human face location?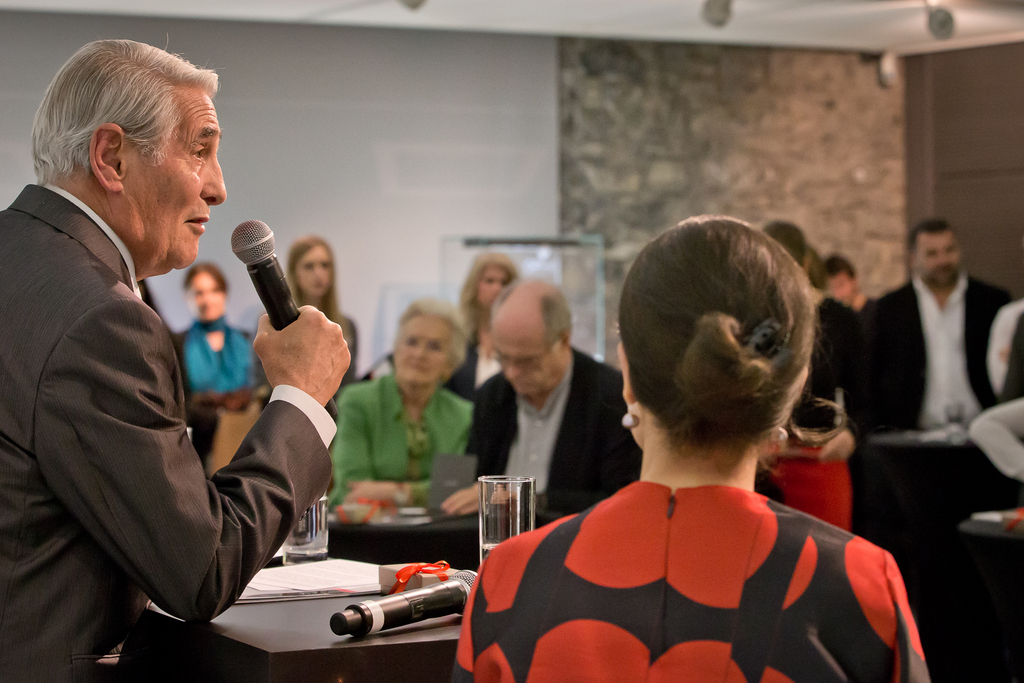
Rect(290, 249, 333, 302)
